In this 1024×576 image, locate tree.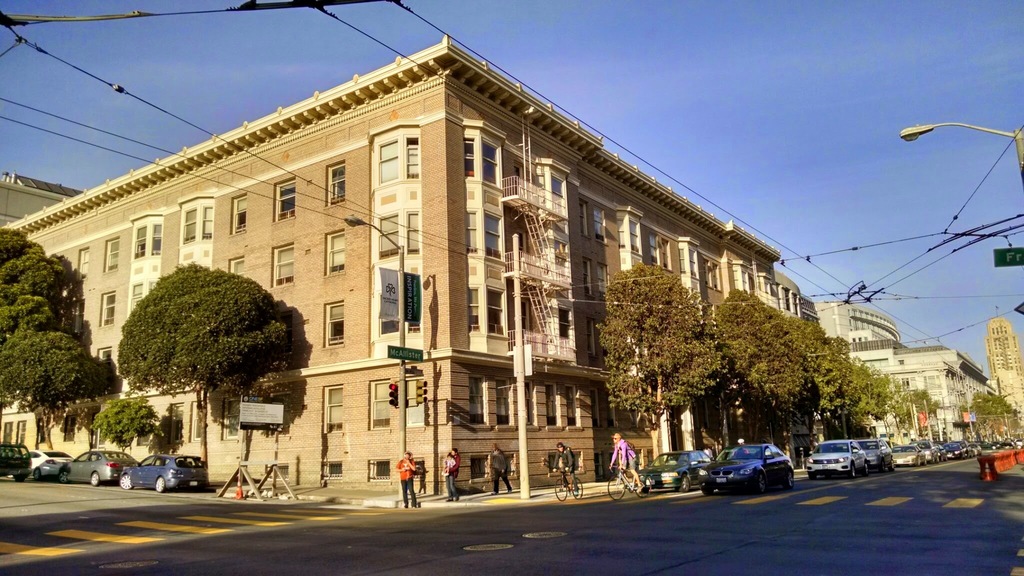
Bounding box: (0, 230, 109, 451).
